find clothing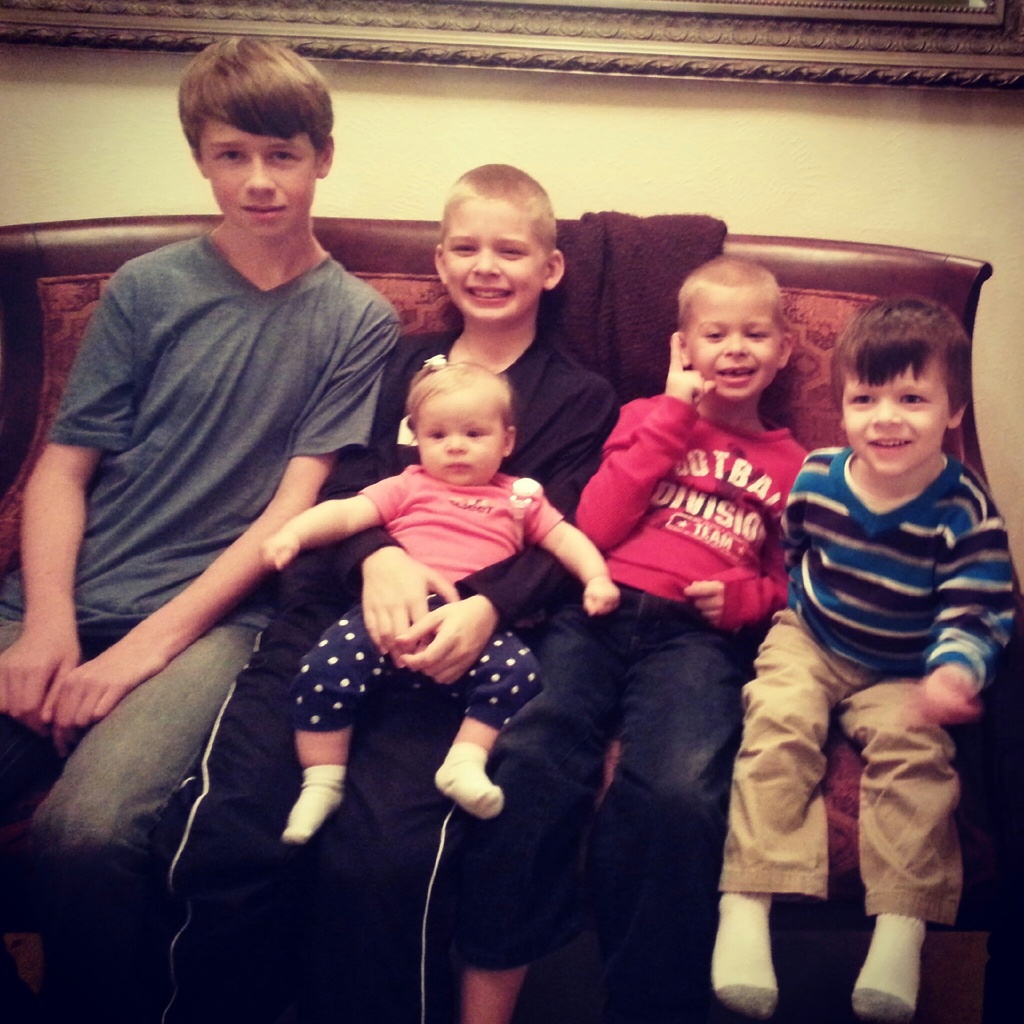
select_region(708, 445, 1013, 1020)
